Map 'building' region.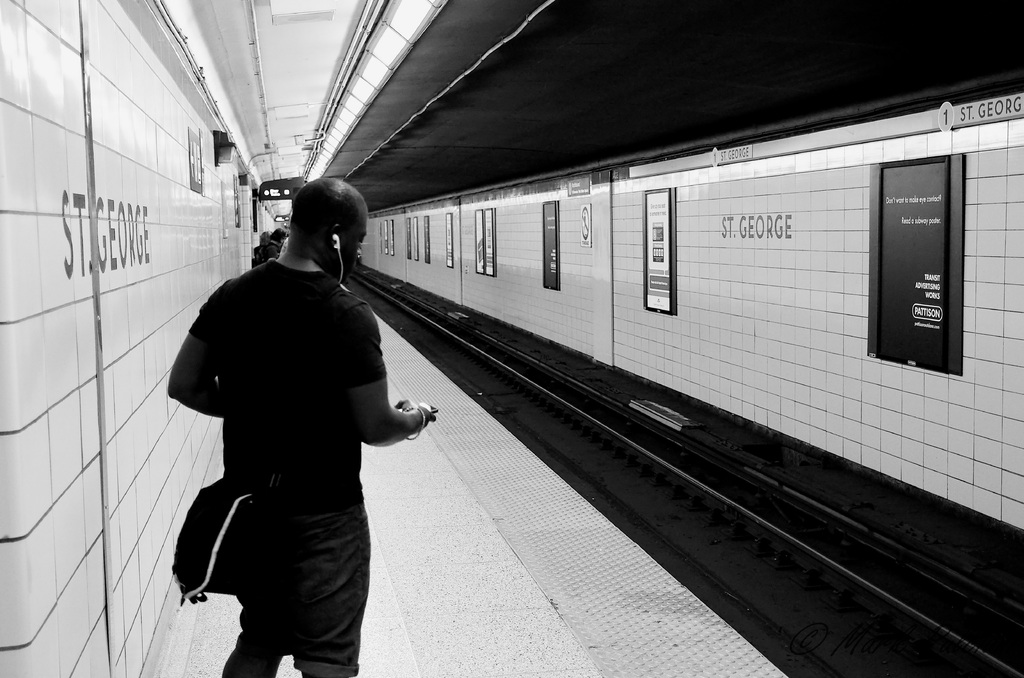
Mapped to pyautogui.locateOnScreen(0, 0, 1023, 677).
